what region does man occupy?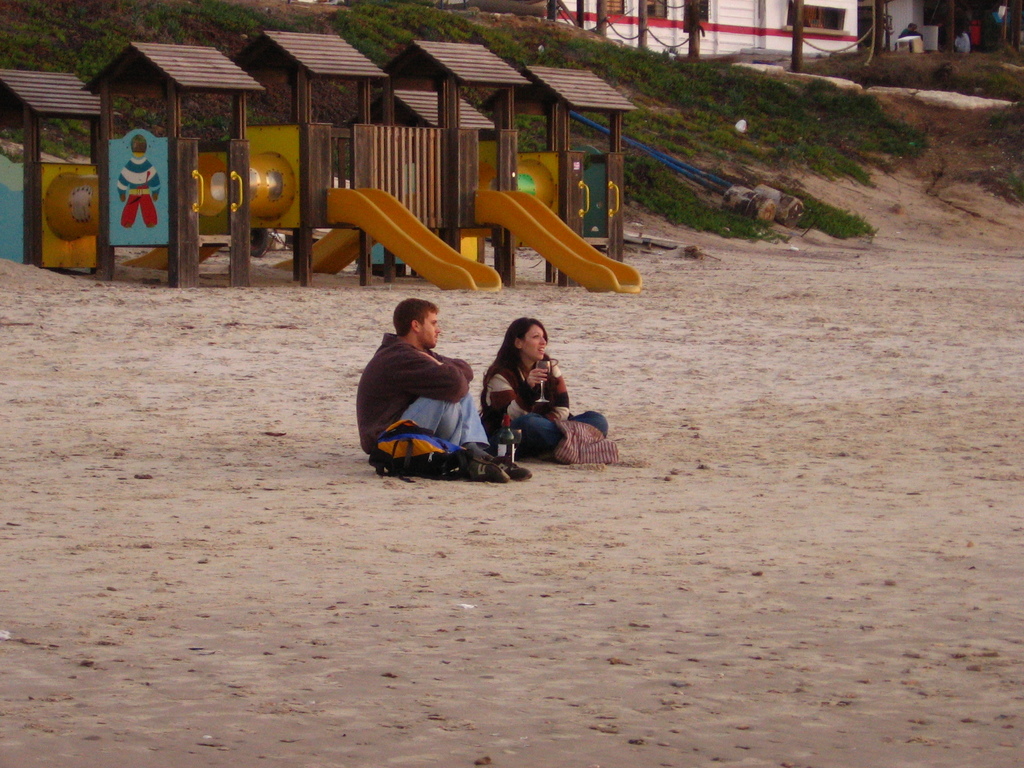
357 289 487 479.
